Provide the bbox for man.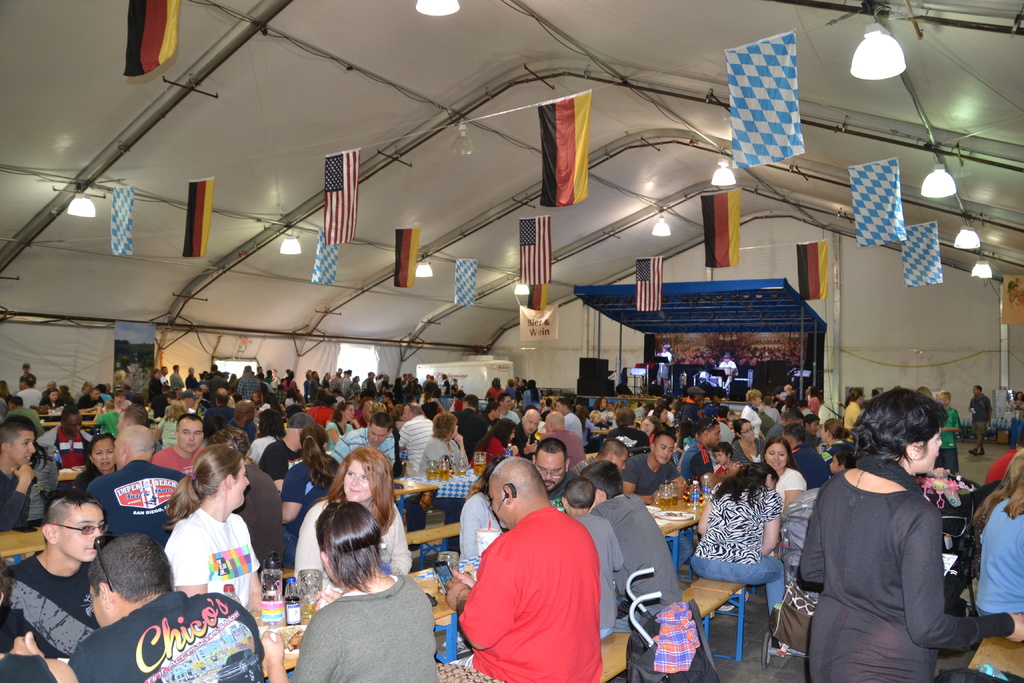
Rect(64, 531, 265, 680).
